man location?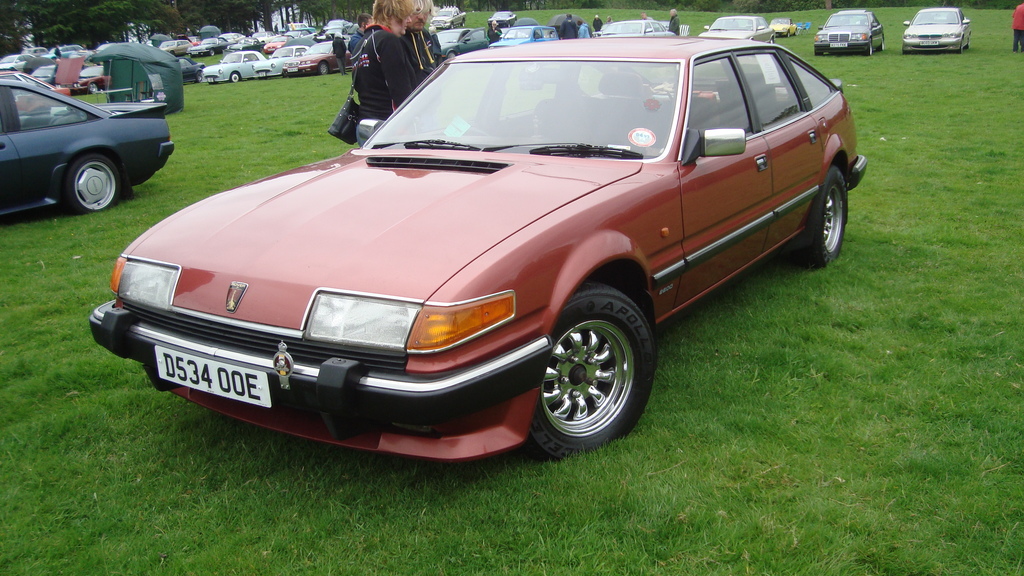
left=668, top=9, right=680, bottom=35
